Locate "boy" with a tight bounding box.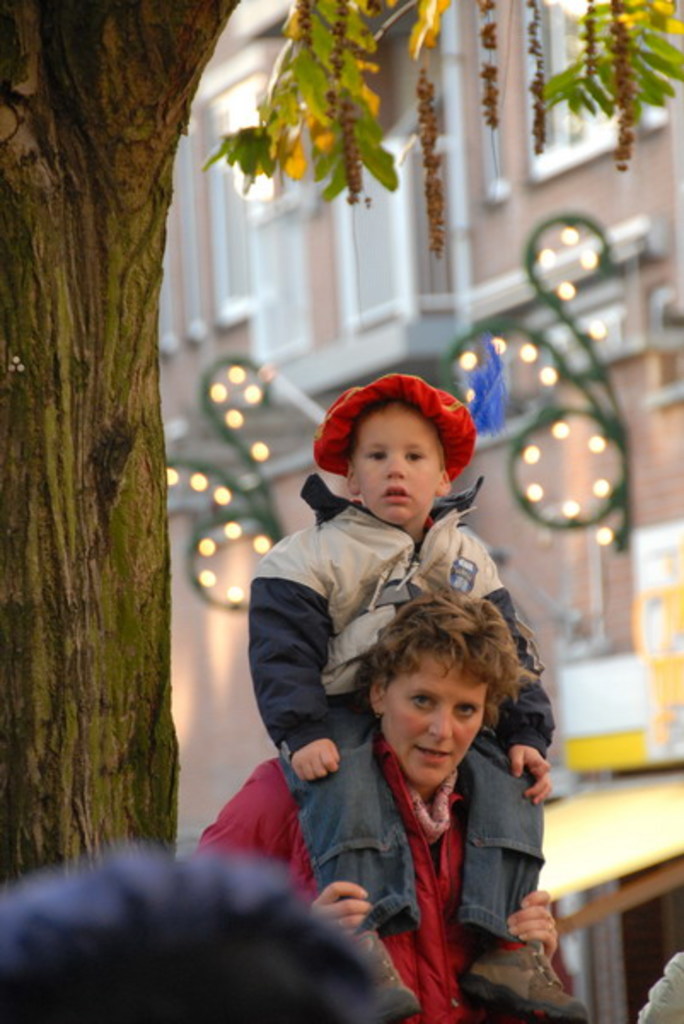
box(242, 375, 597, 1017).
